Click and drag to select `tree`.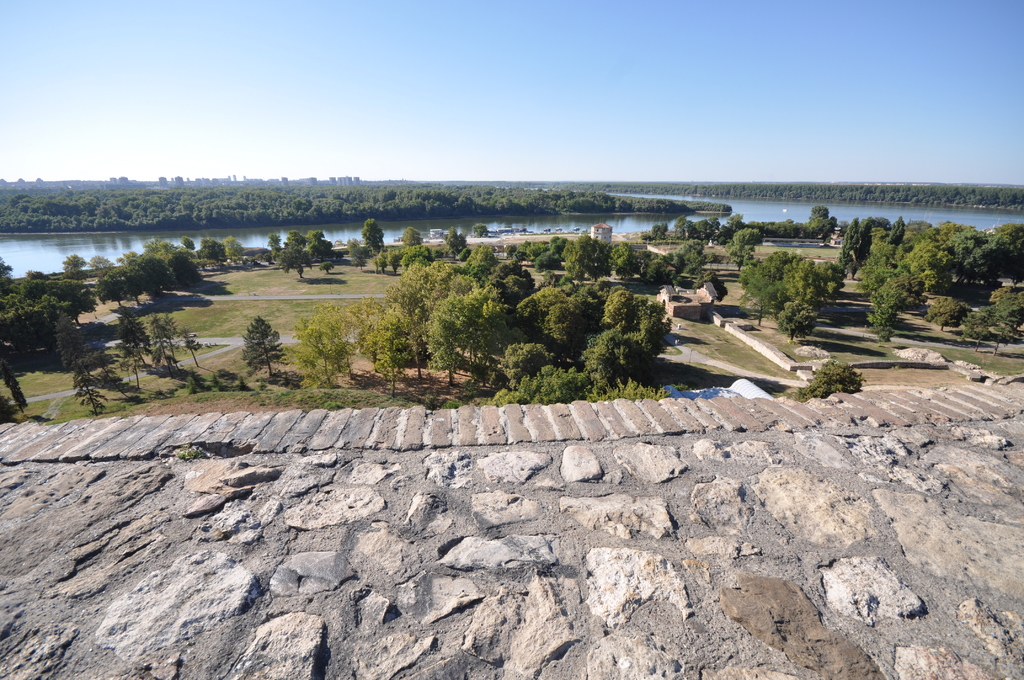
Selection: 86/339/125/412.
